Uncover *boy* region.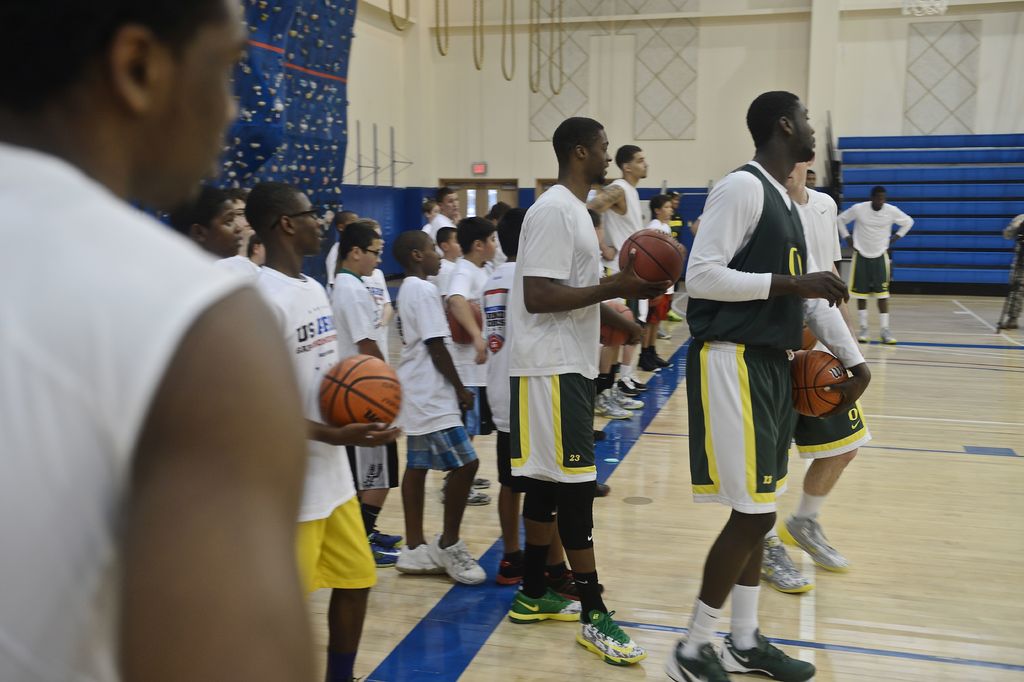
Uncovered: BBox(442, 213, 499, 507).
